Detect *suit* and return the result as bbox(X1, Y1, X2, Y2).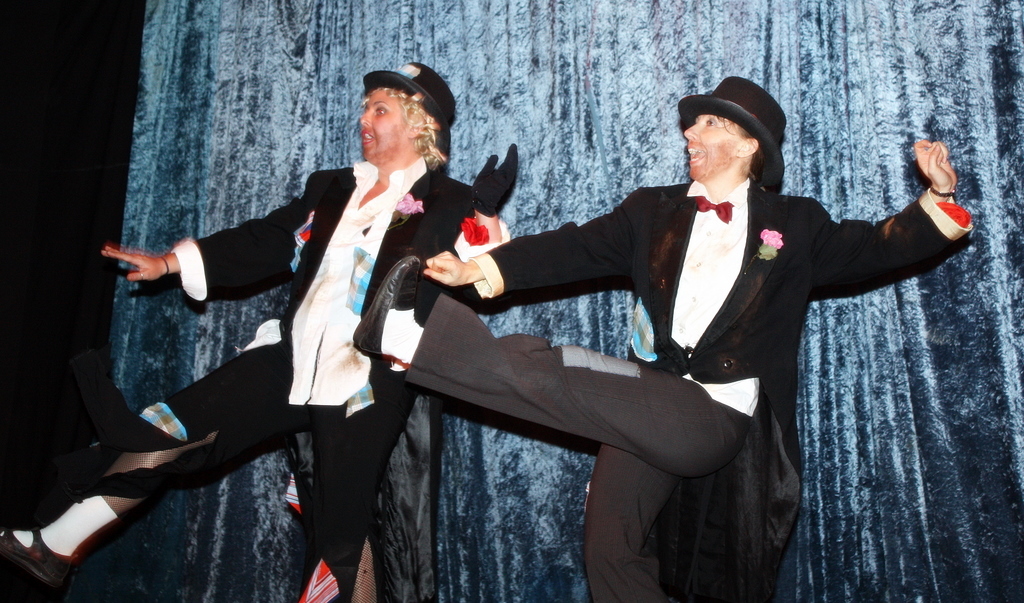
bbox(111, 136, 463, 523).
